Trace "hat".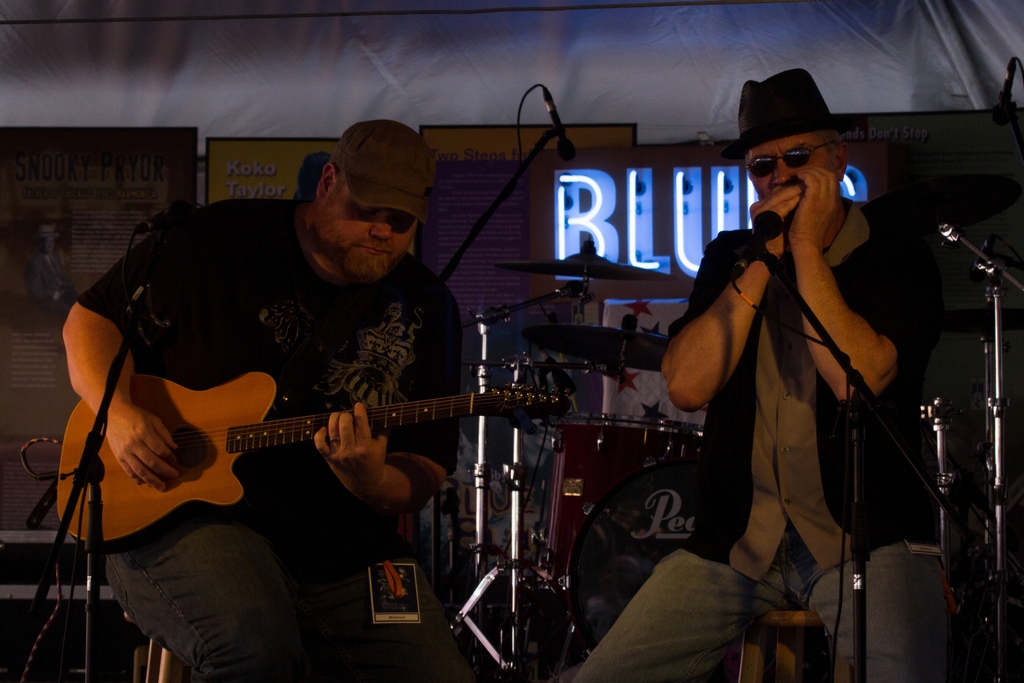
Traced to [712,67,858,168].
